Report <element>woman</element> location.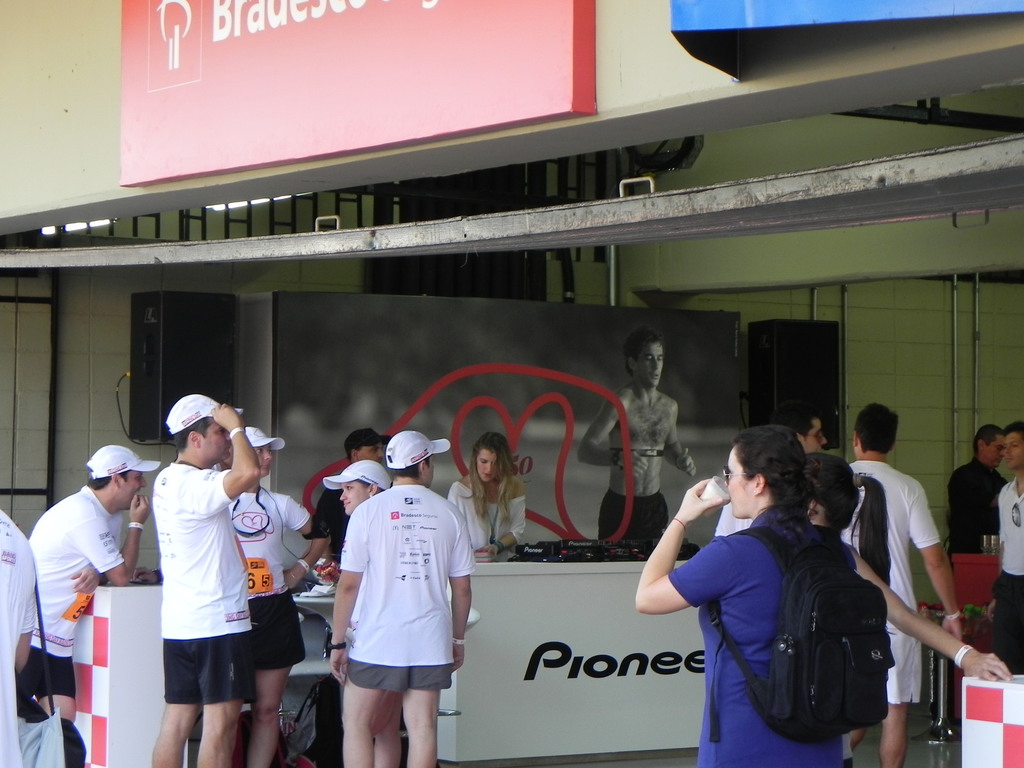
Report: {"left": 226, "top": 425, "right": 332, "bottom": 767}.
